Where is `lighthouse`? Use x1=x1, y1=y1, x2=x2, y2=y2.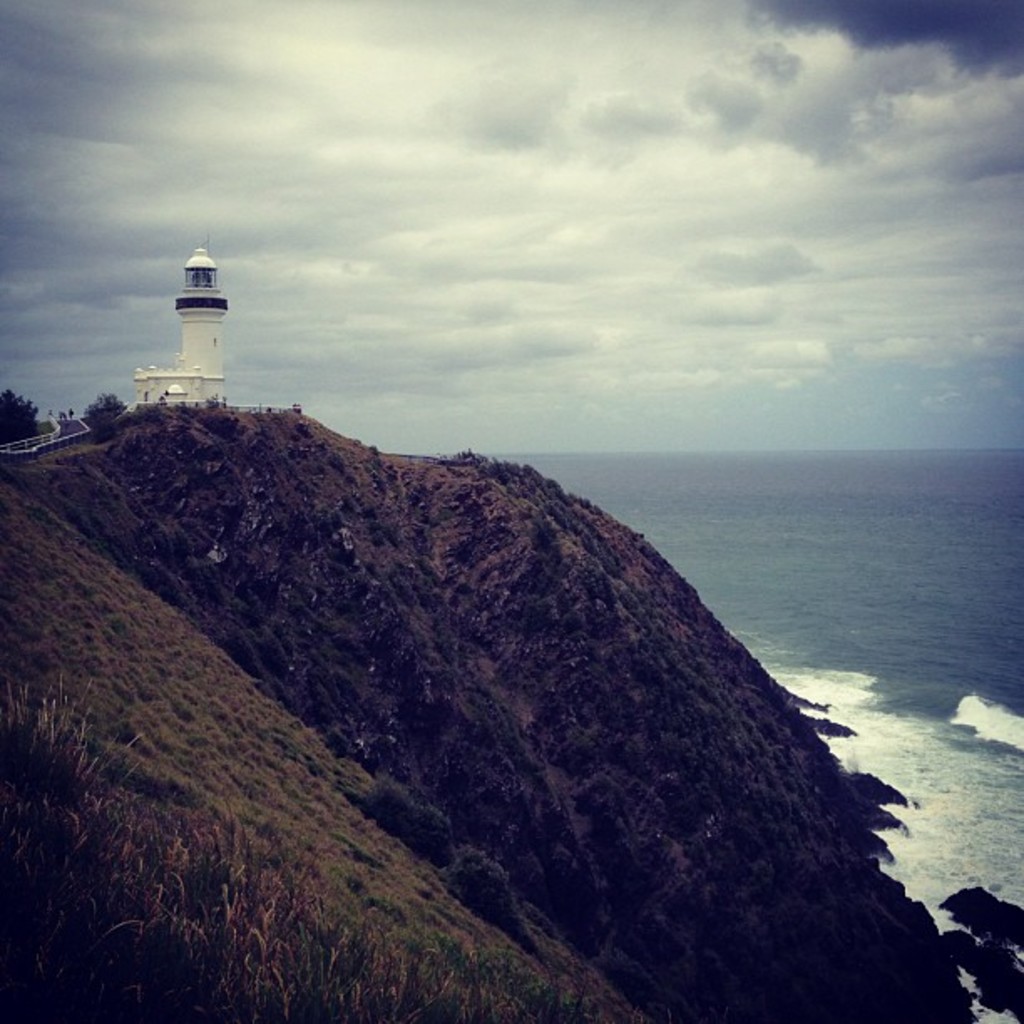
x1=134, y1=234, x2=244, y2=412.
